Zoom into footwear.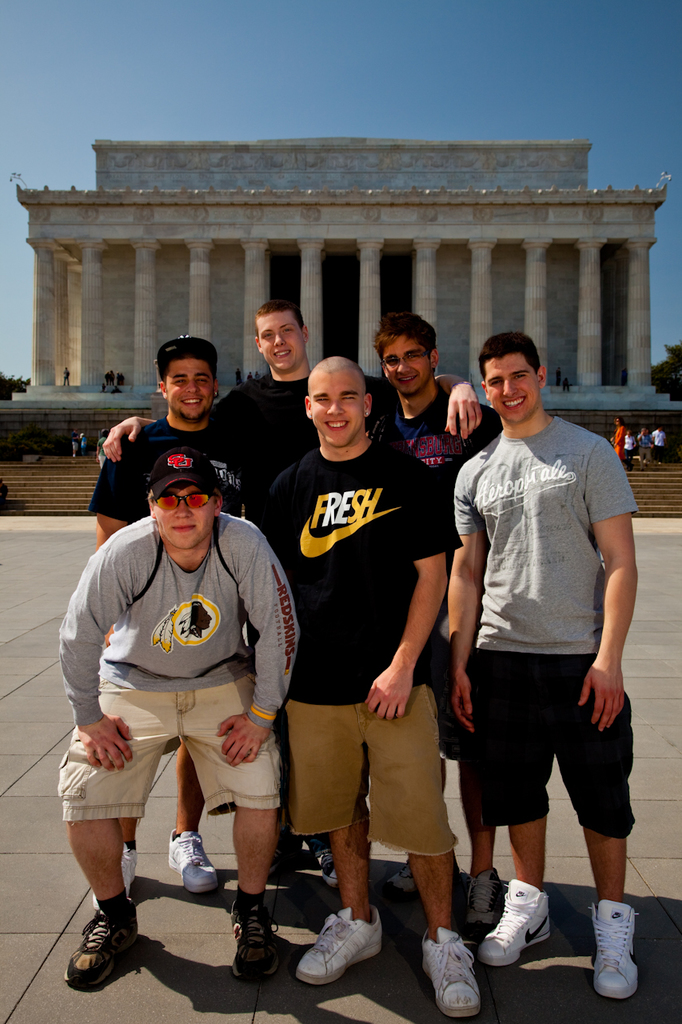
Zoom target: x1=385 y1=857 x2=419 y2=896.
